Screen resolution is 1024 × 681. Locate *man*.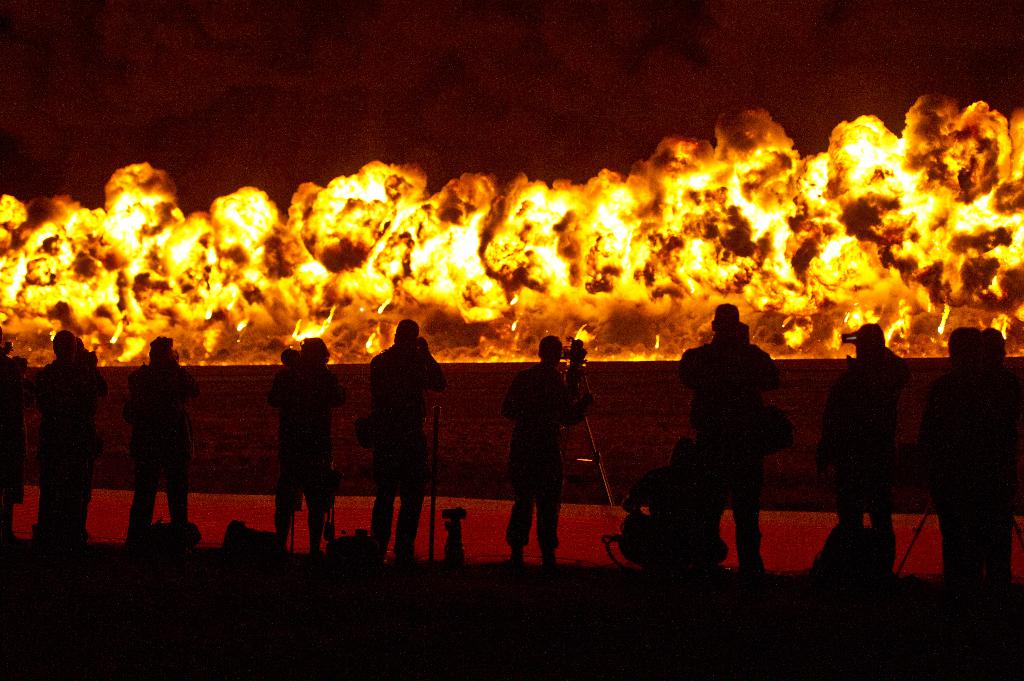
bbox=[0, 326, 33, 541].
